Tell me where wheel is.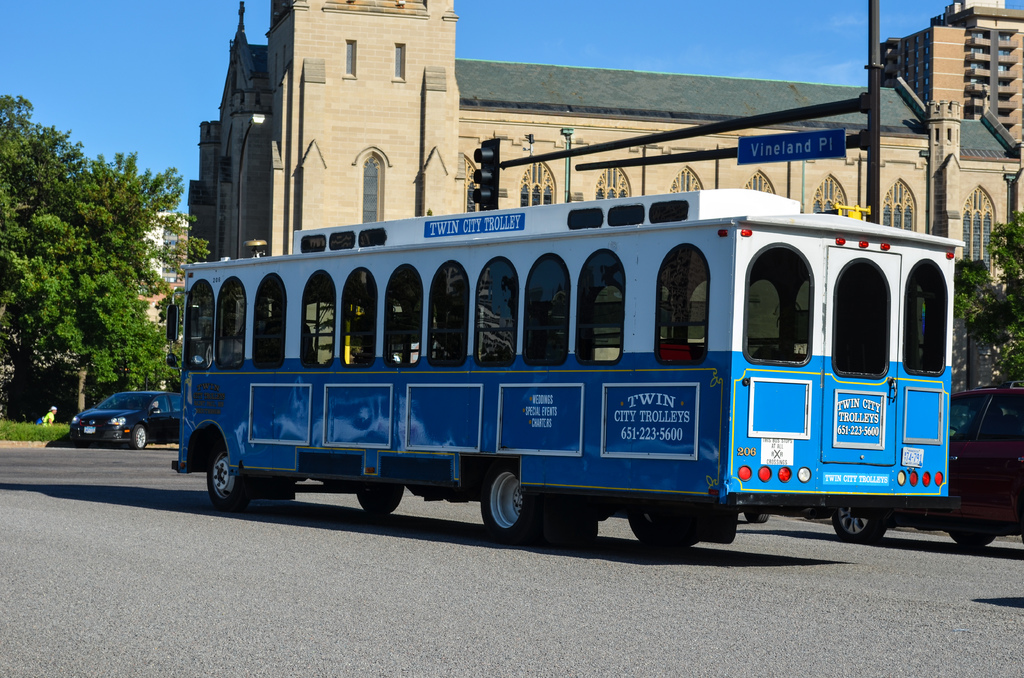
wheel is at [950, 528, 1004, 553].
